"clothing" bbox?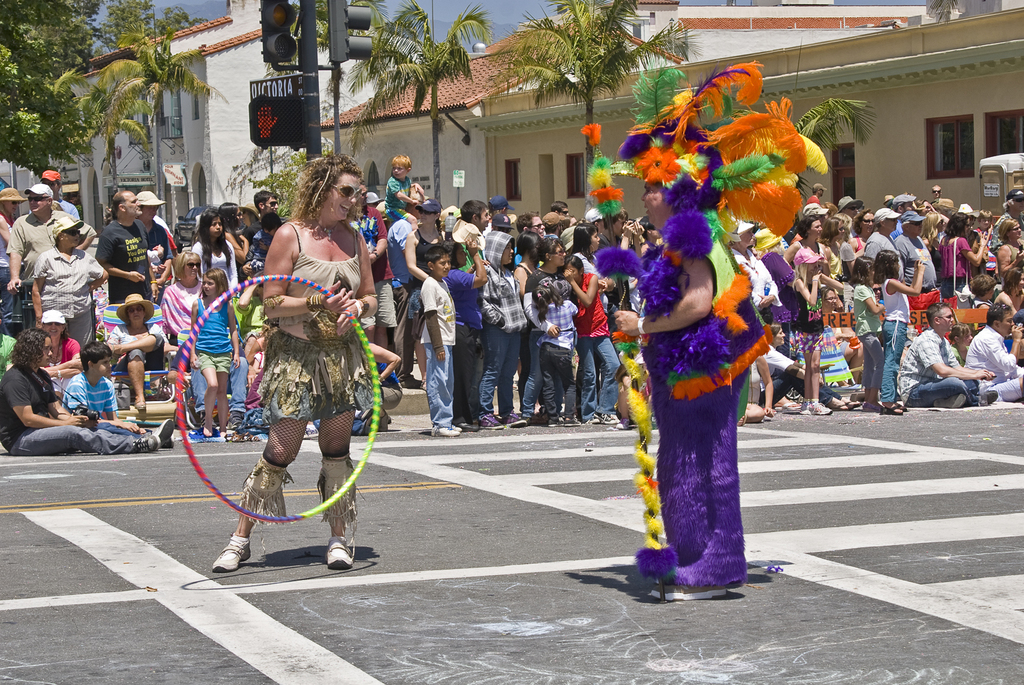
<region>29, 246, 111, 342</region>
